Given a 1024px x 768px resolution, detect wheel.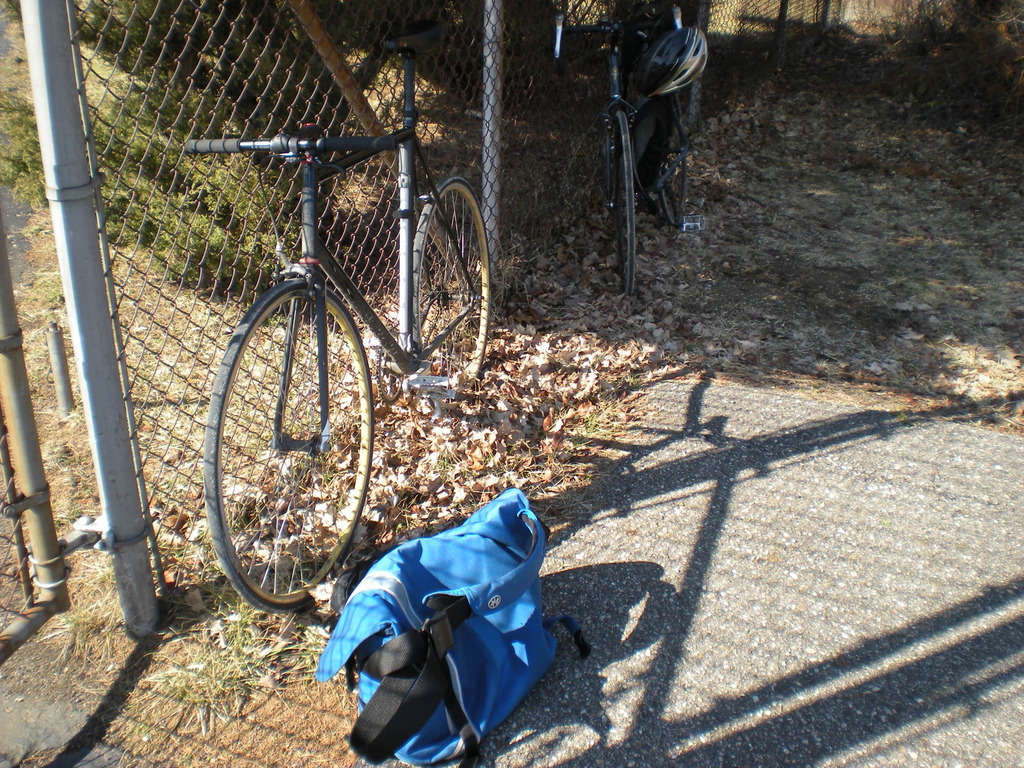
bbox=[655, 90, 686, 227].
